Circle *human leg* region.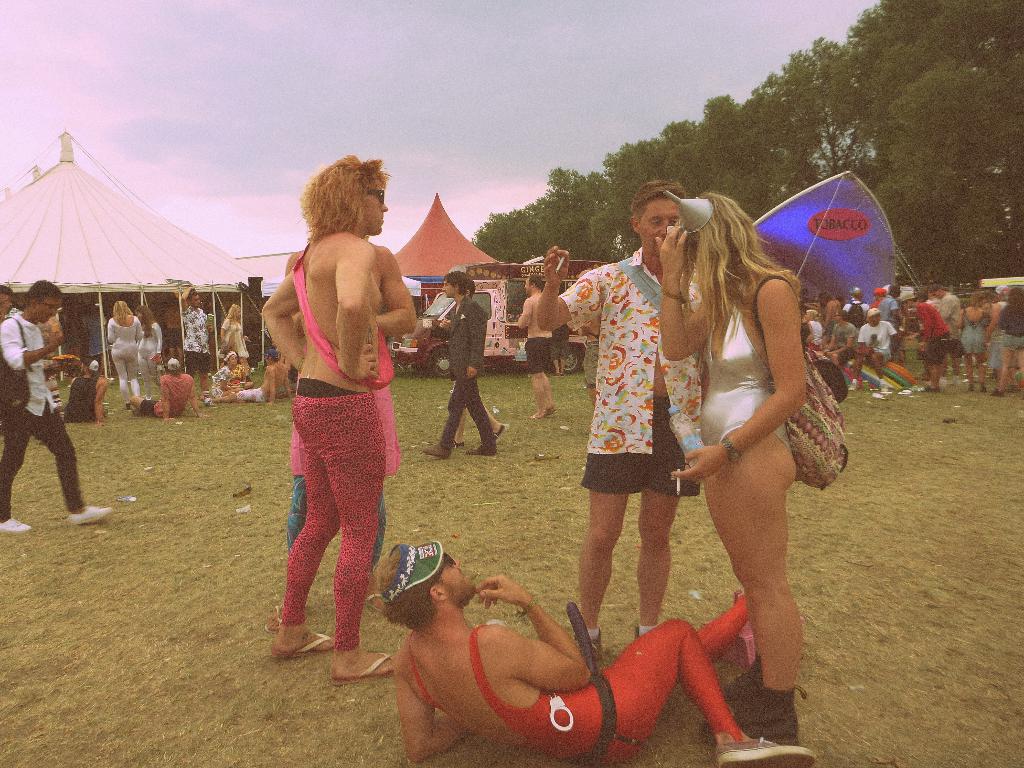
Region: (128,343,142,392).
